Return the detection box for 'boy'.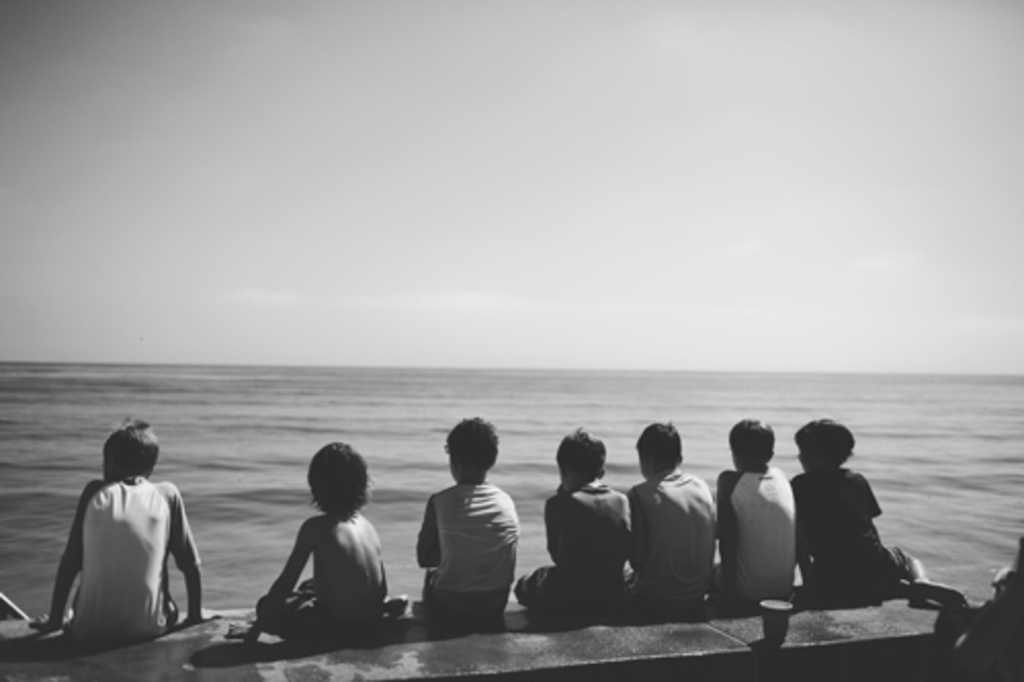
(x1=791, y1=420, x2=899, y2=598).
